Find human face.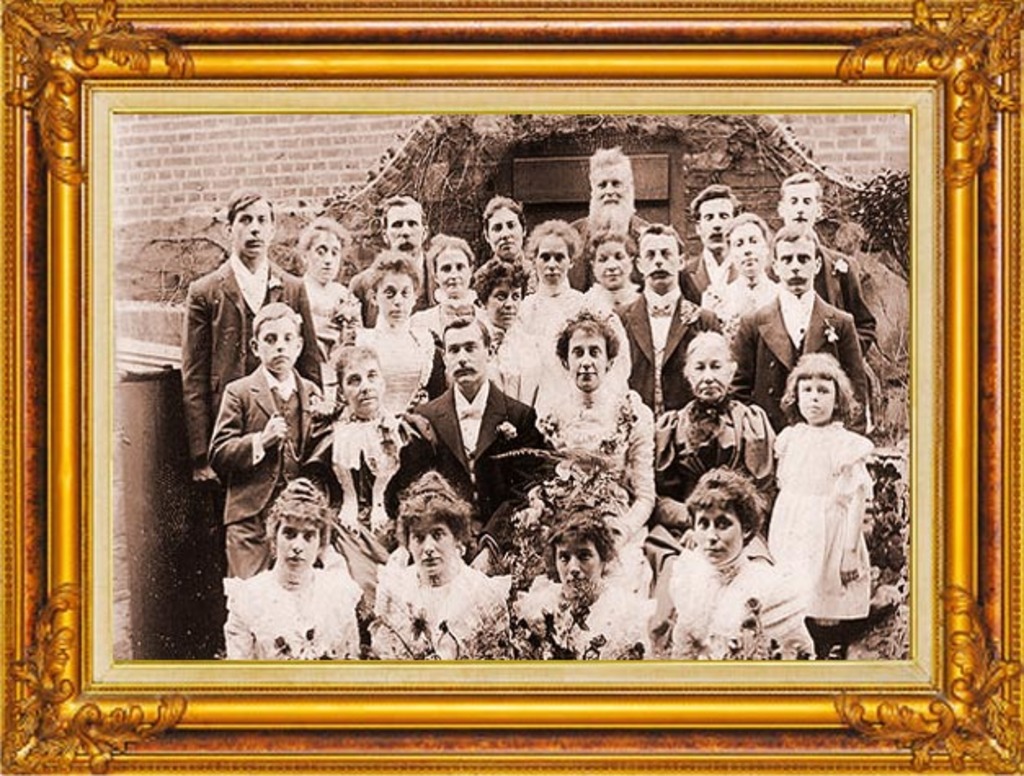
detection(593, 243, 629, 288).
